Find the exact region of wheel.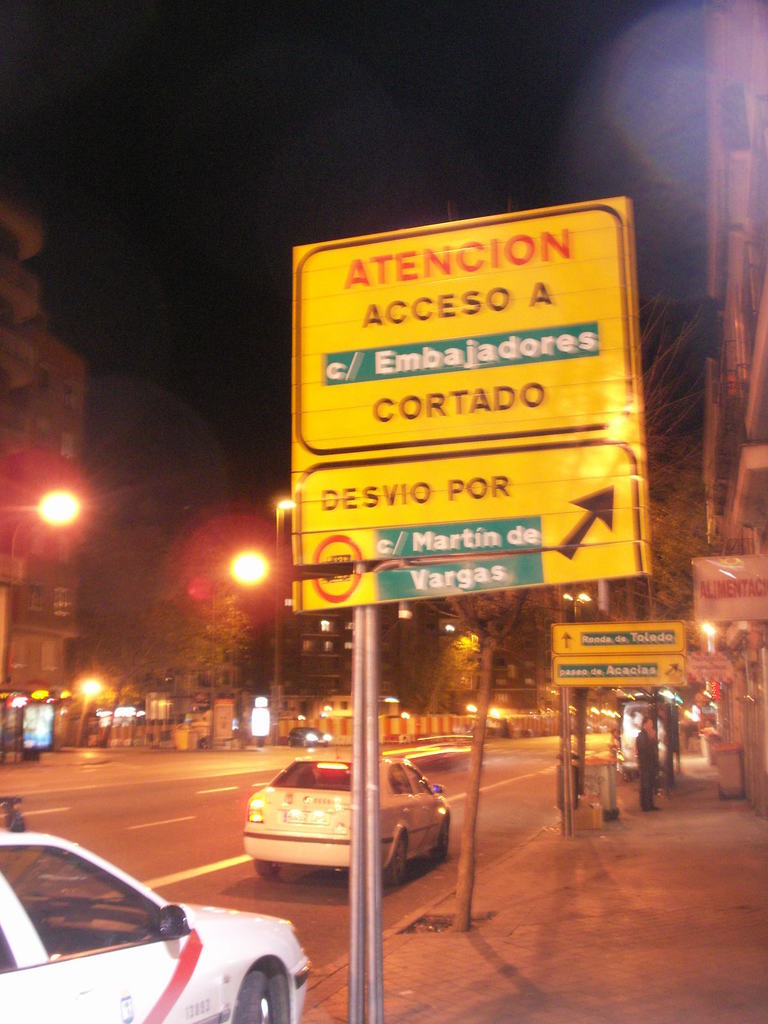
Exact region: [255, 860, 278, 881].
